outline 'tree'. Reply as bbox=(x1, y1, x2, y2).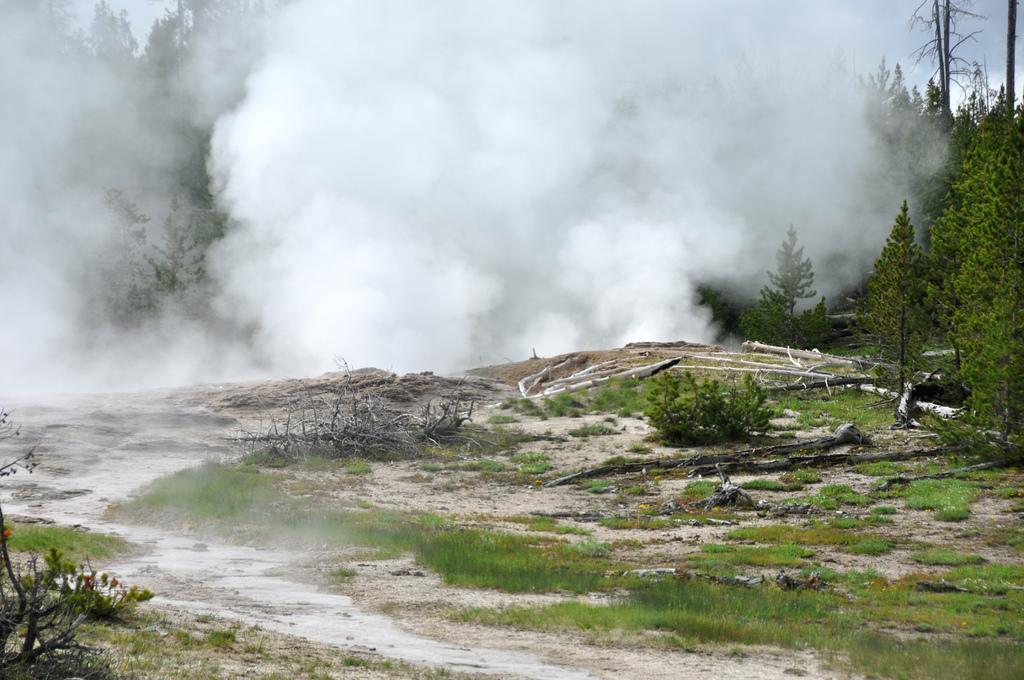
bbox=(869, 206, 932, 393).
